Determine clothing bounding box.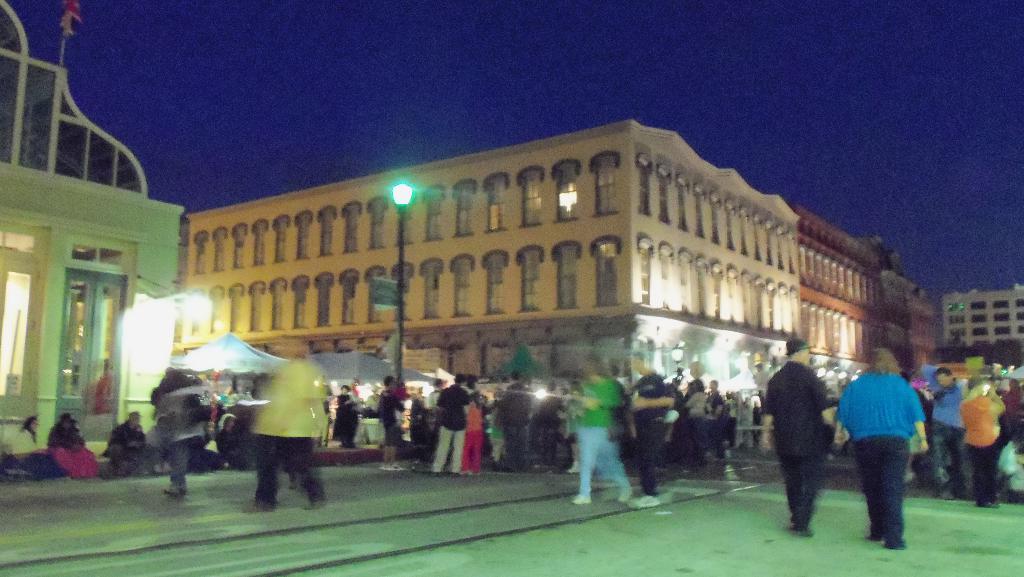
Determined: rect(833, 368, 927, 547).
